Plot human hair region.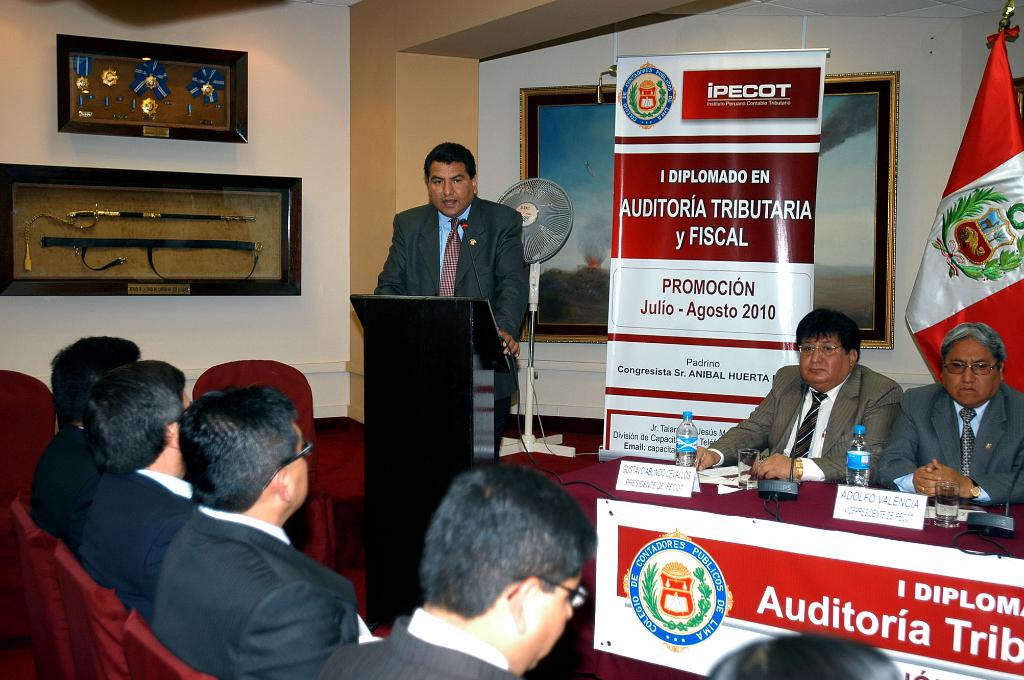
Plotted at (left=414, top=475, right=595, bottom=656).
